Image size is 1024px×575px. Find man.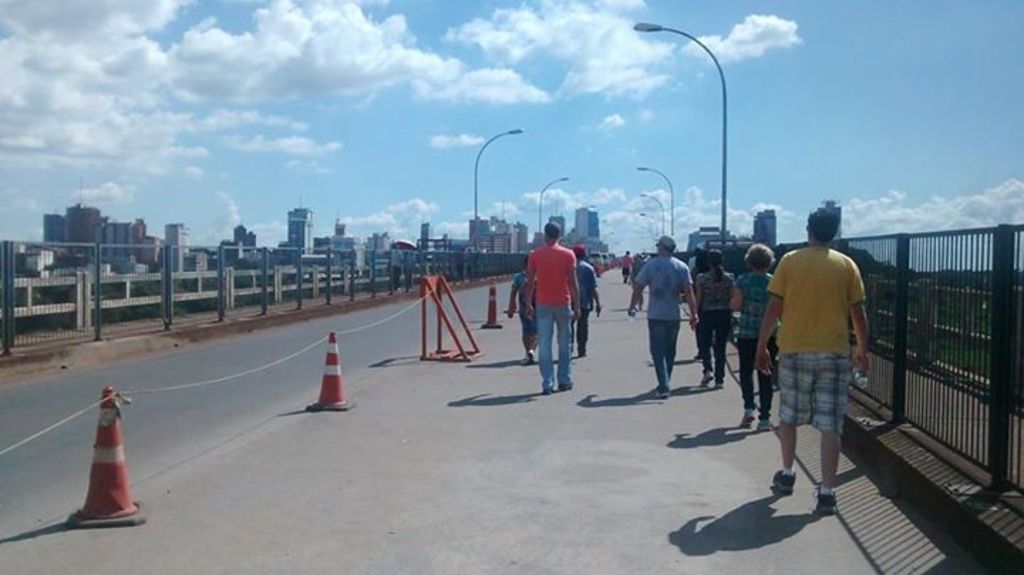
BBox(614, 243, 629, 288).
